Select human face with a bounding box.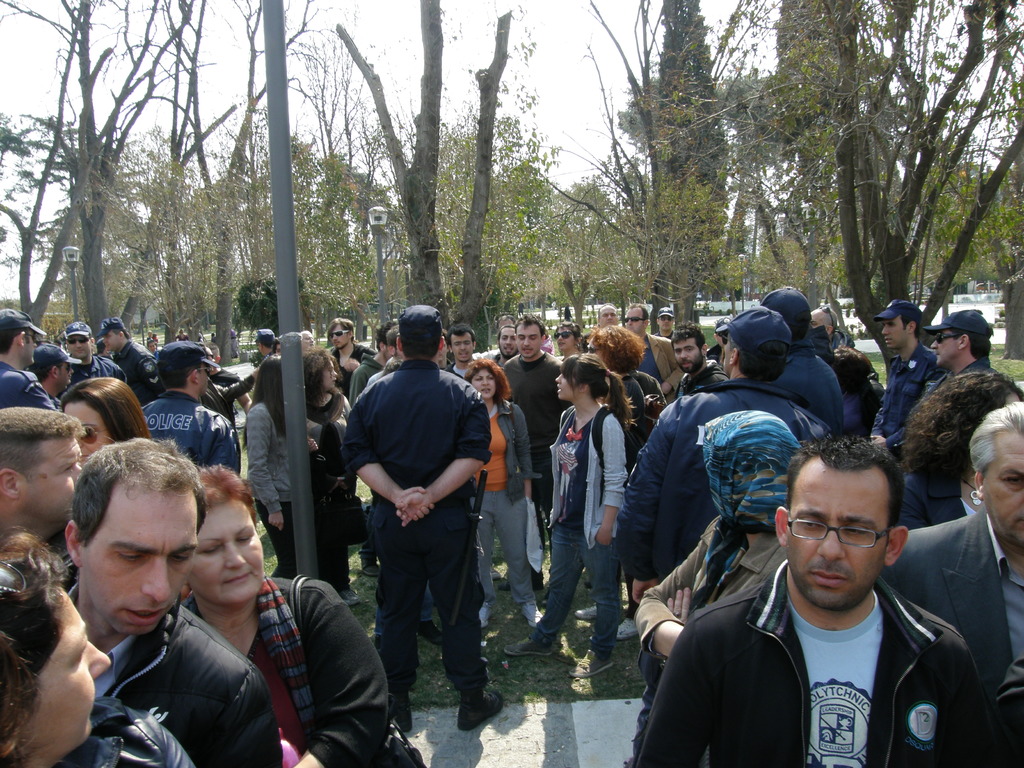
l=30, t=582, r=116, b=743.
